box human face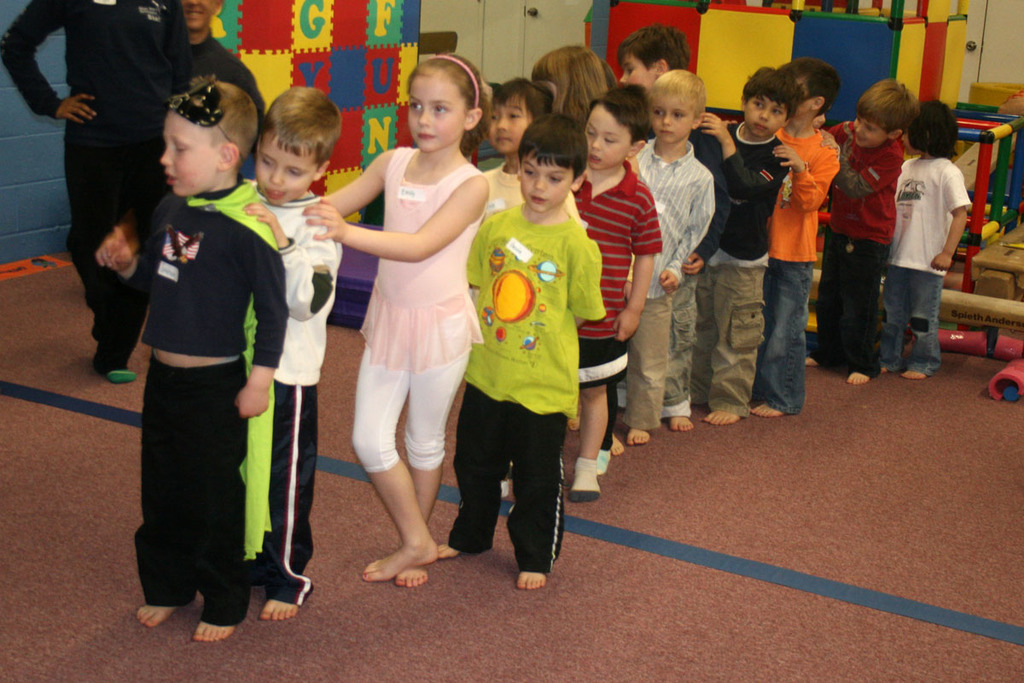
652, 90, 698, 149
